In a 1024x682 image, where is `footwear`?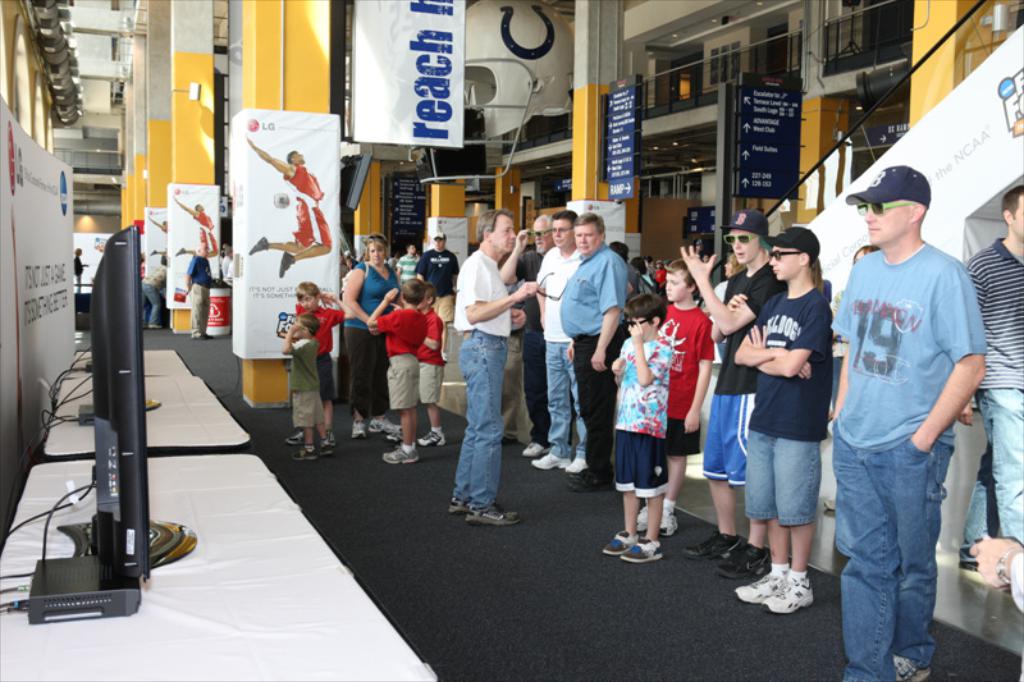
bbox=(367, 417, 394, 435).
